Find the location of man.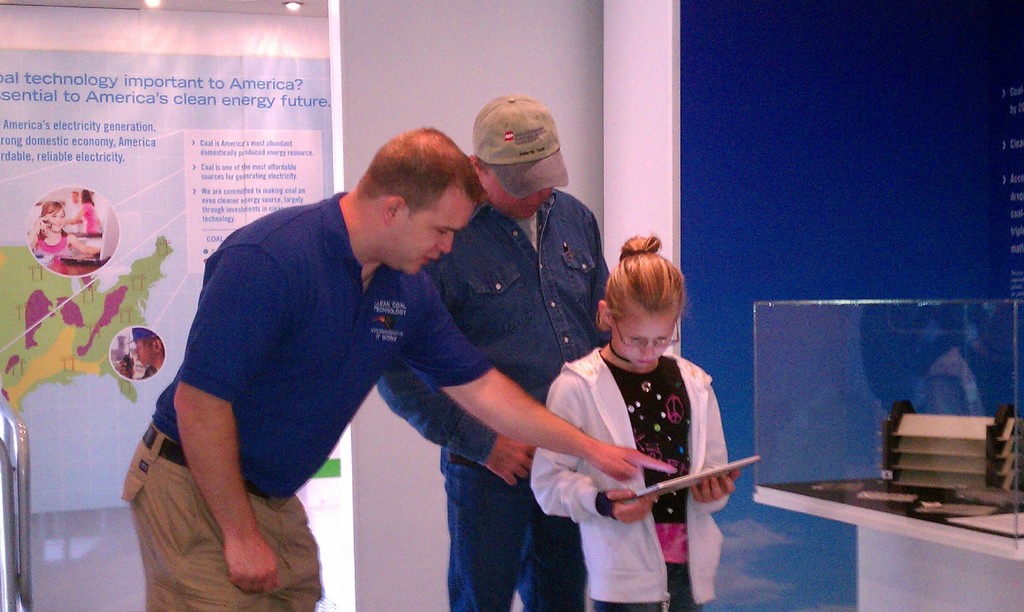
Location: {"left": 374, "top": 97, "right": 609, "bottom": 611}.
